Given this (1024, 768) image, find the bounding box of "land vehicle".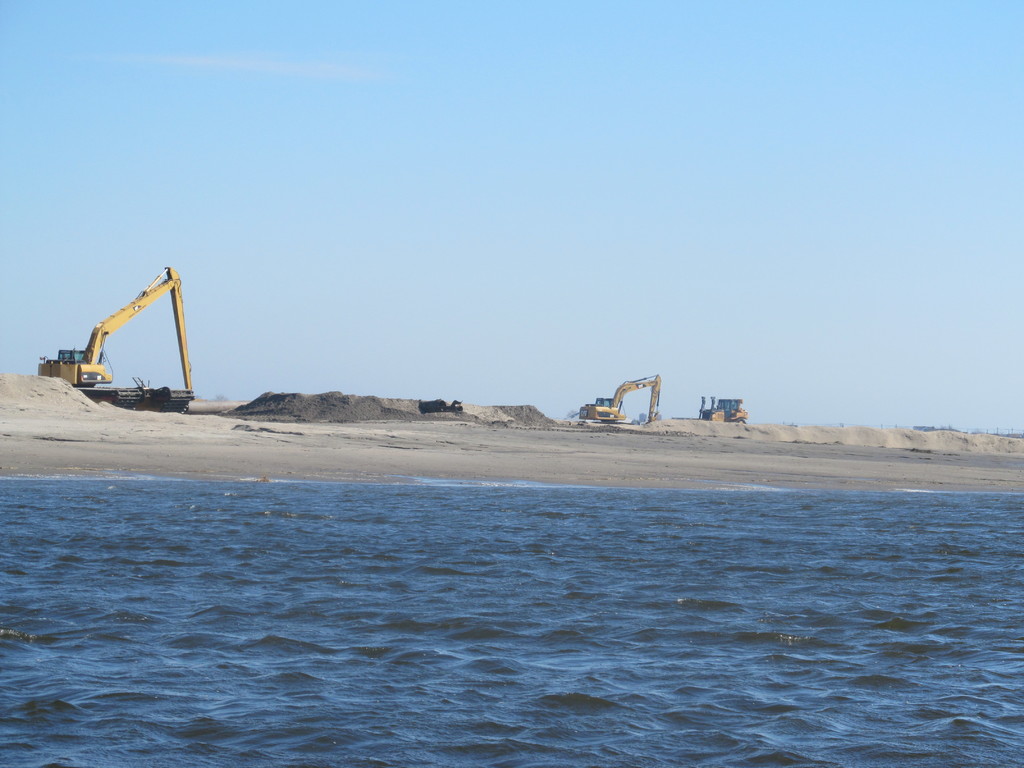
pyautogui.locateOnScreen(578, 371, 662, 423).
